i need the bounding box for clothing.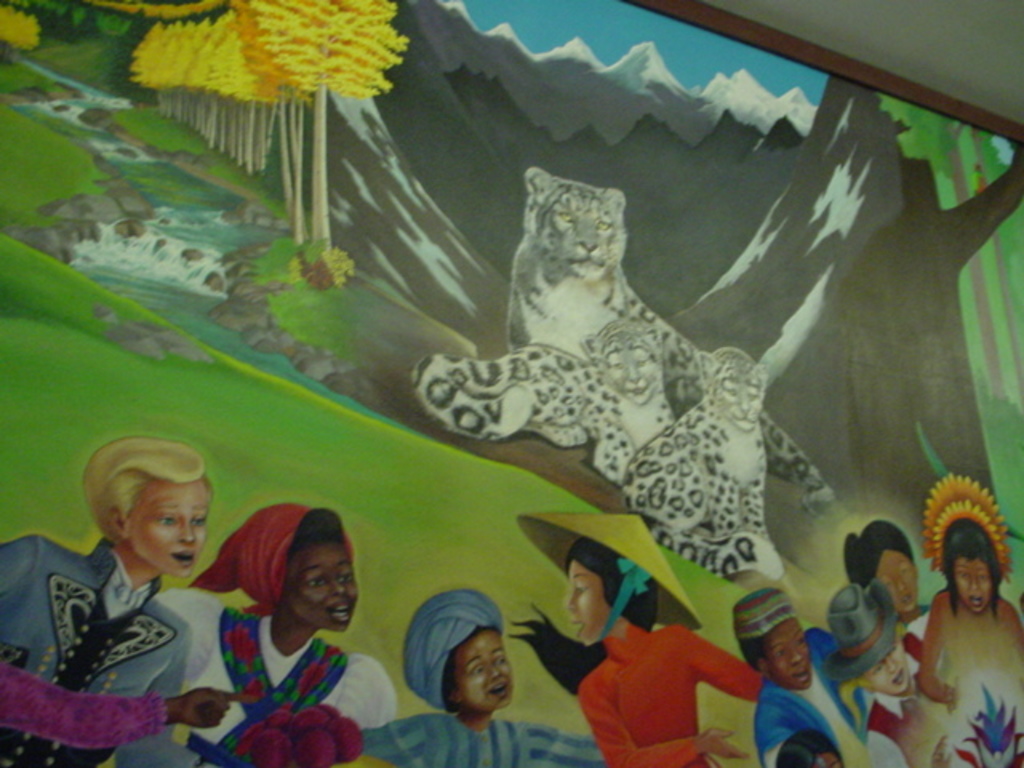
Here it is: 0/654/163/754.
